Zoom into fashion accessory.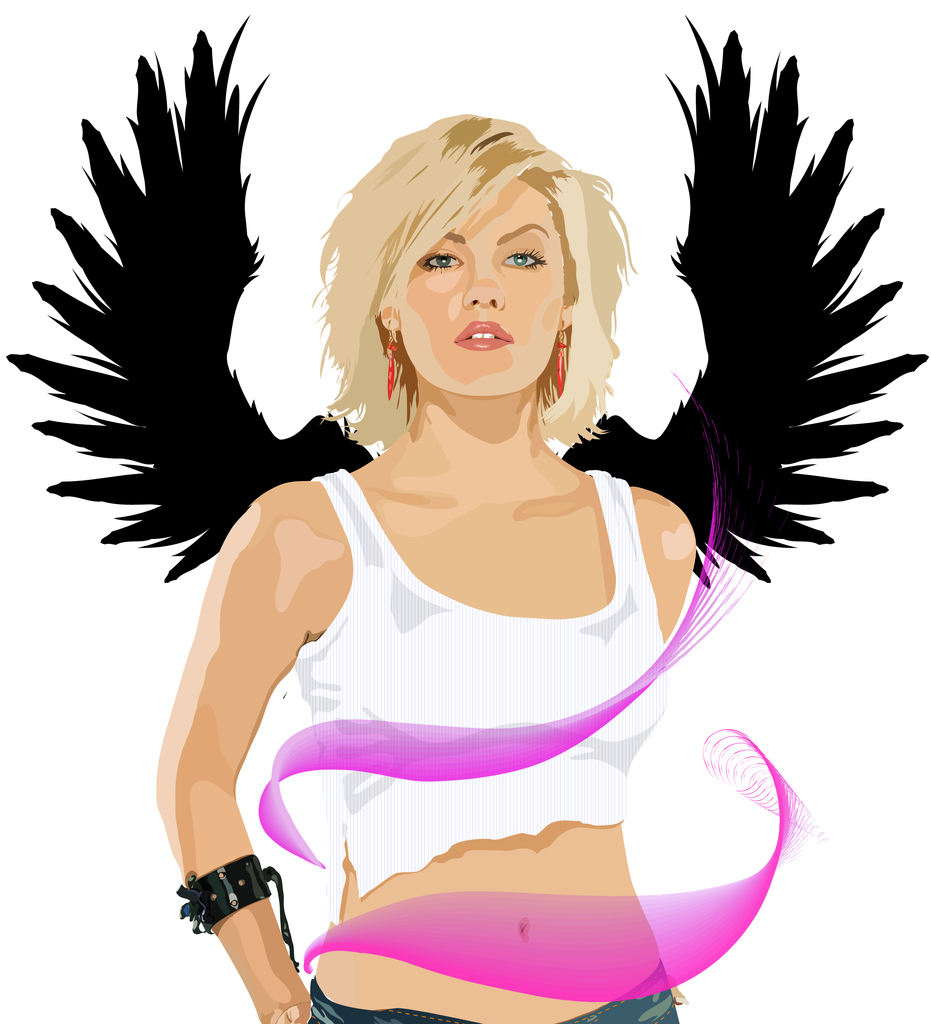
Zoom target: <box>175,857,305,974</box>.
